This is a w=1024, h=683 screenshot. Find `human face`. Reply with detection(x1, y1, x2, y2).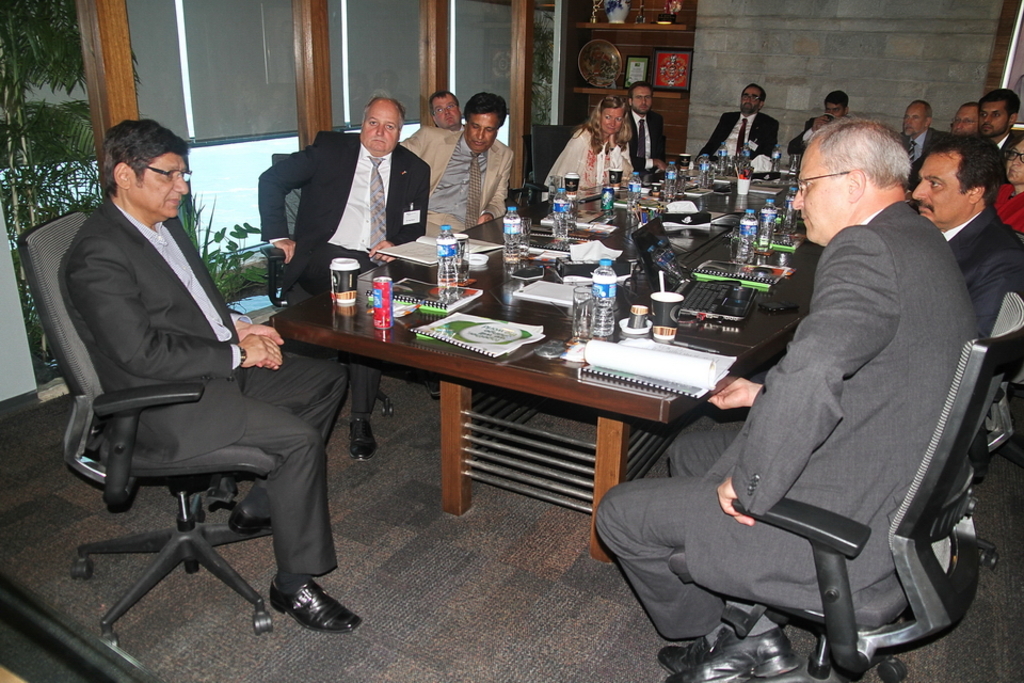
detection(123, 154, 190, 219).
